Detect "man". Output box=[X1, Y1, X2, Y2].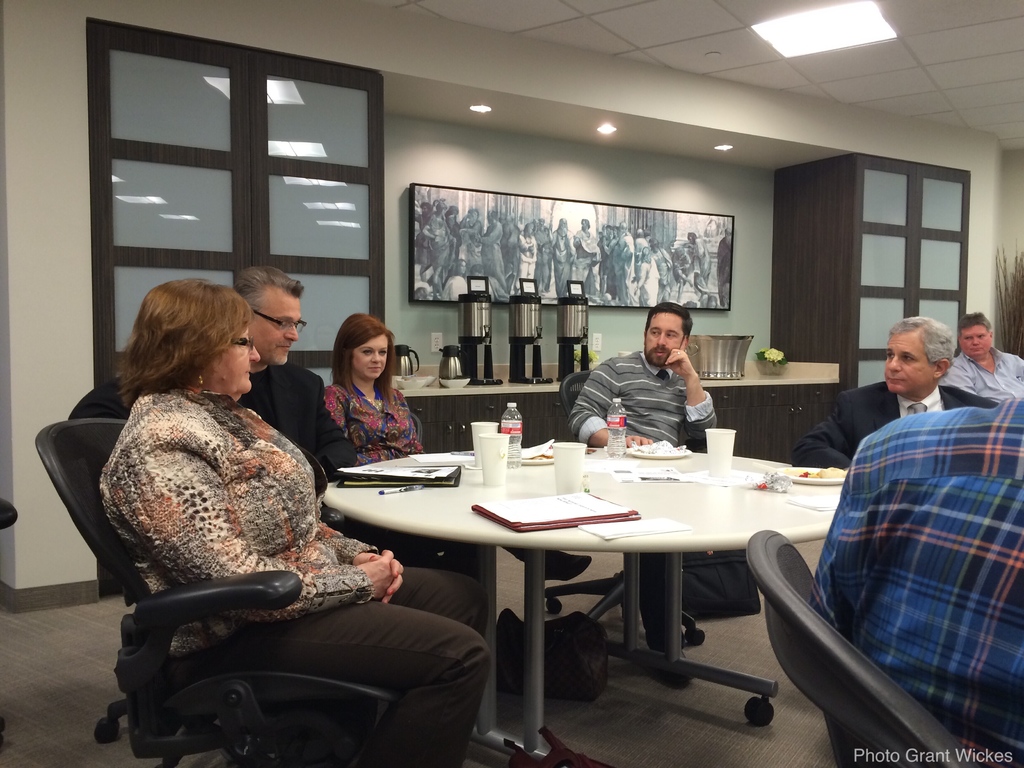
box=[236, 269, 495, 582].
